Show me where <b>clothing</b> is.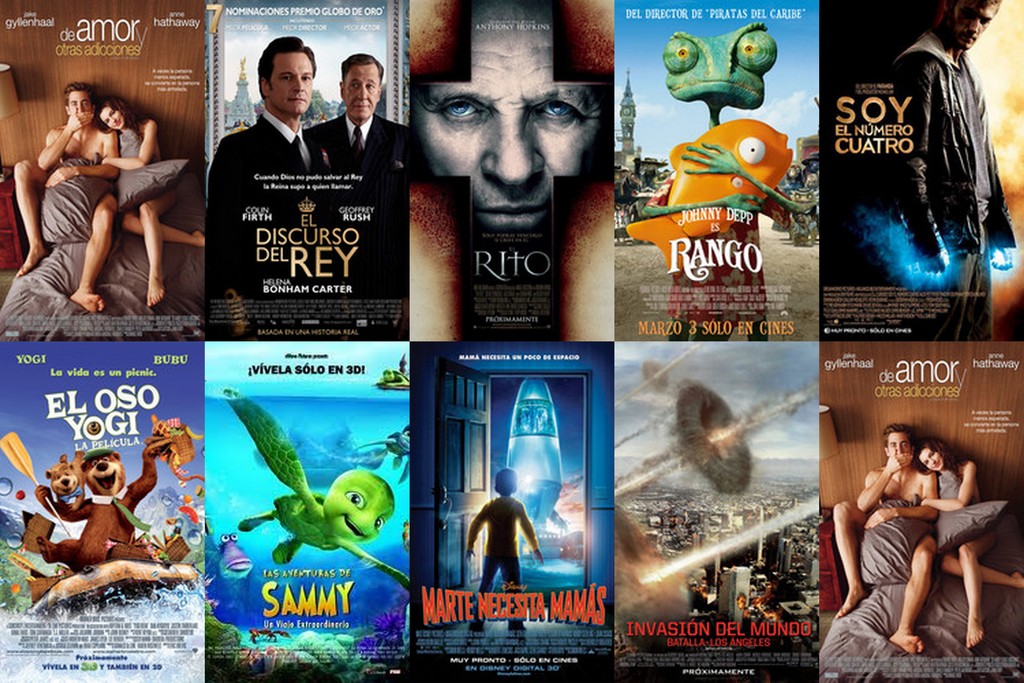
<b>clothing</b> is at bbox(883, 29, 1017, 253).
